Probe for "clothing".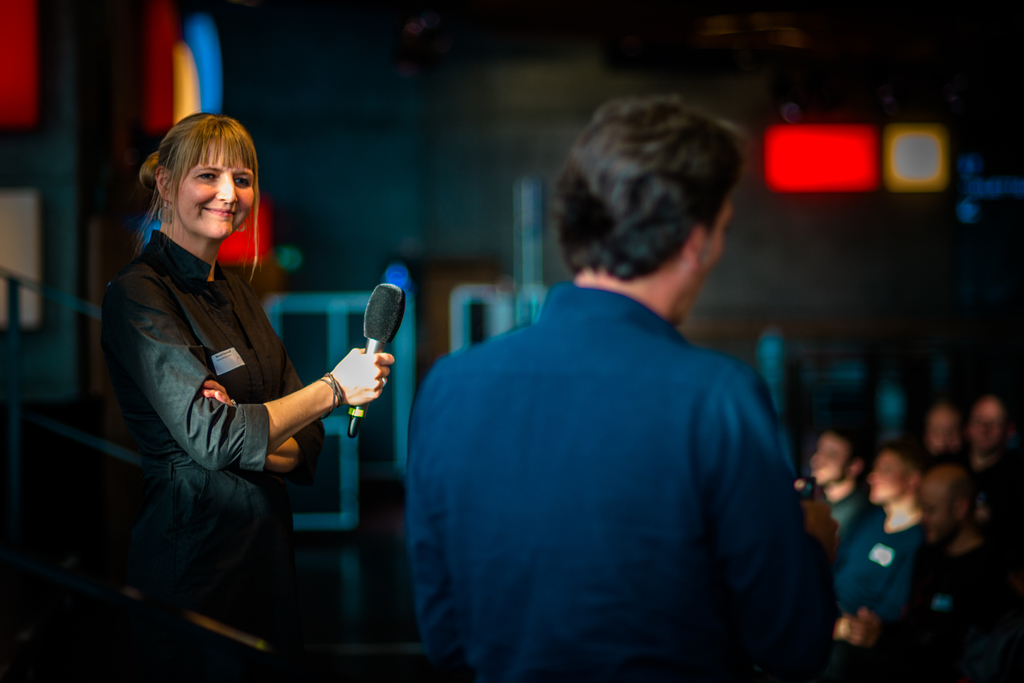
Probe result: [left=410, top=231, right=812, bottom=682].
